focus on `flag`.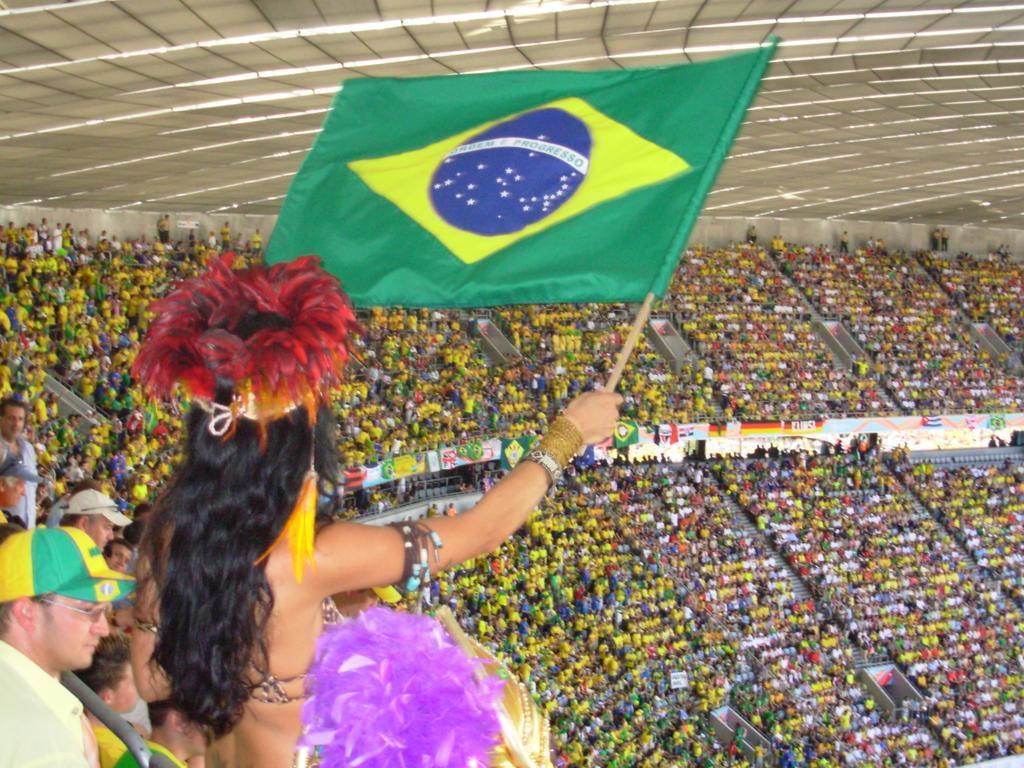
Focused at (259,44,765,310).
